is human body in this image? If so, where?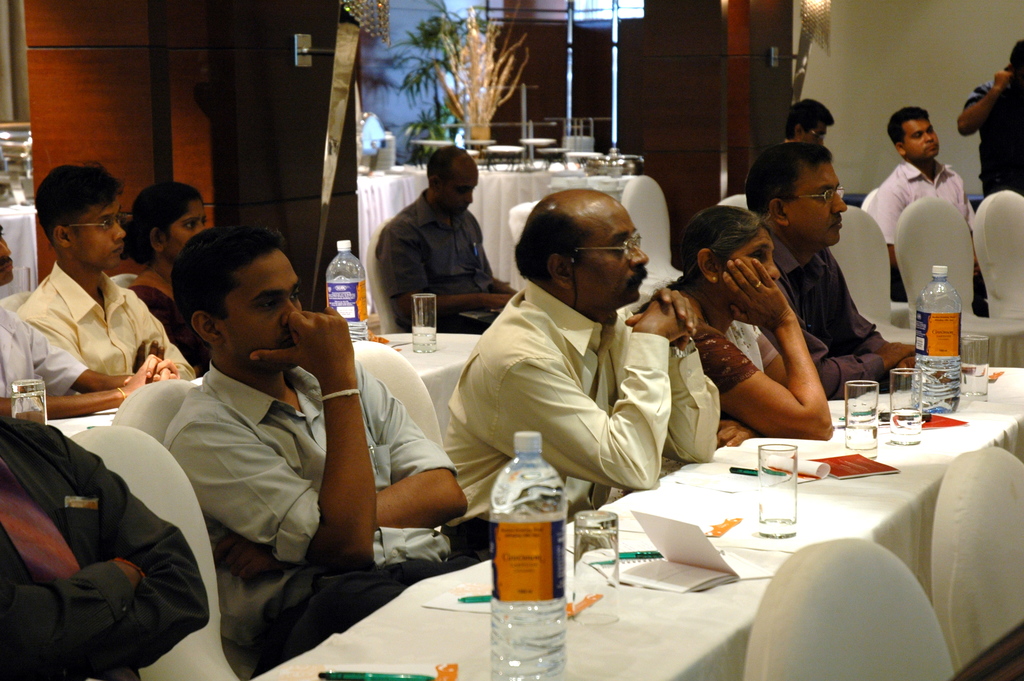
Yes, at bbox=[0, 422, 211, 680].
